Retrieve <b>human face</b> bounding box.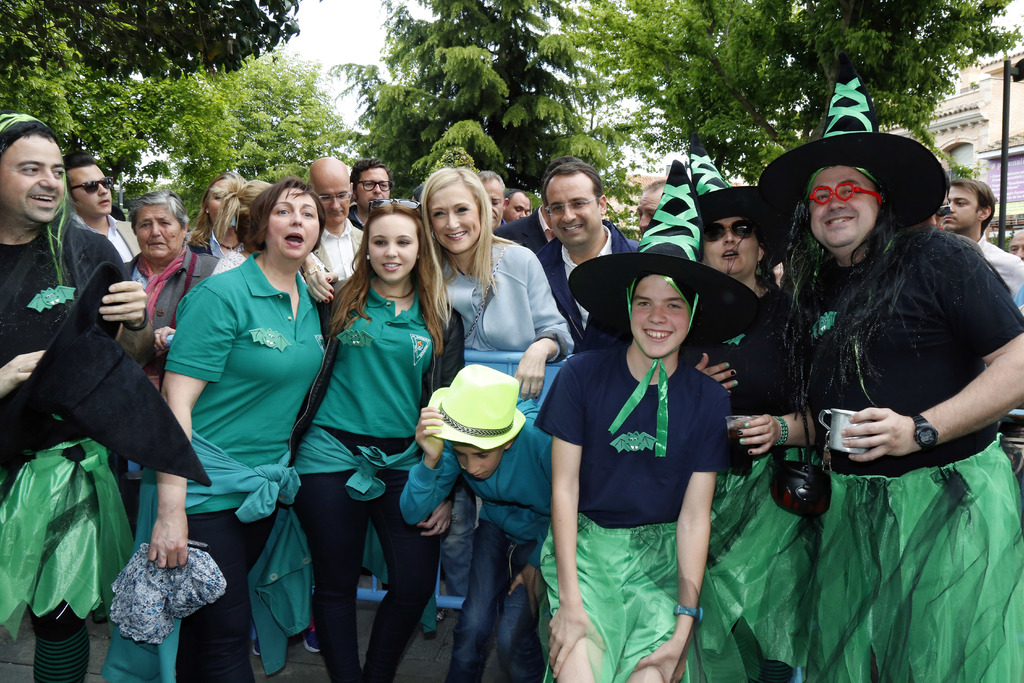
Bounding box: select_region(456, 437, 507, 478).
